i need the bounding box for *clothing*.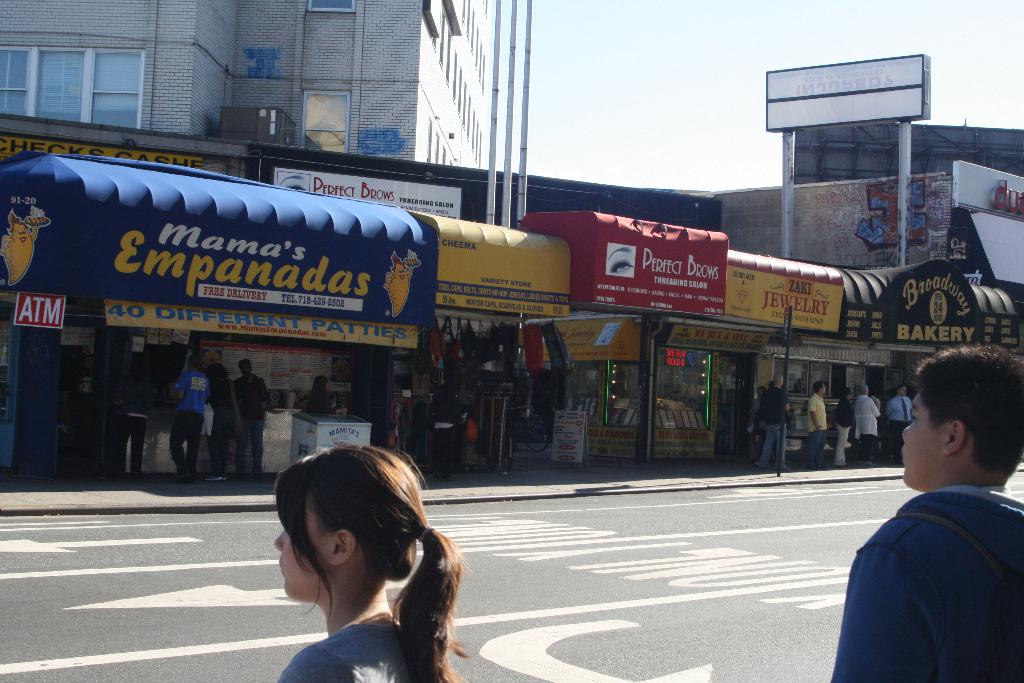
Here it is: <bbox>758, 386, 796, 475</bbox>.
